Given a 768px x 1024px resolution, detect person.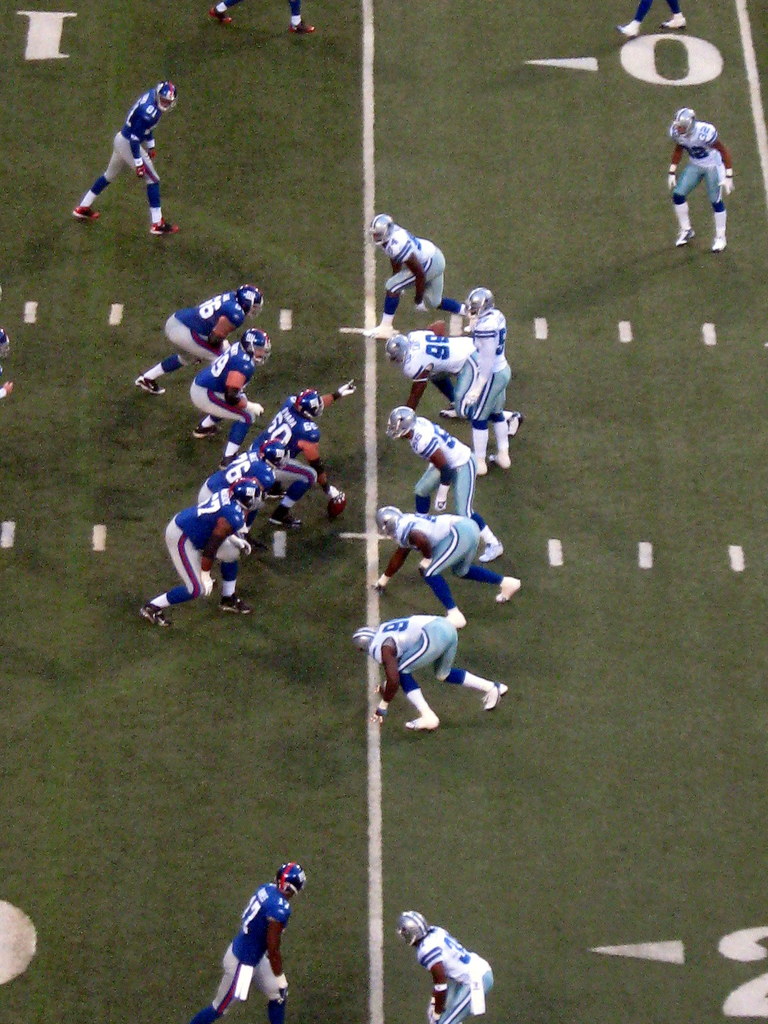
detection(373, 204, 460, 316).
